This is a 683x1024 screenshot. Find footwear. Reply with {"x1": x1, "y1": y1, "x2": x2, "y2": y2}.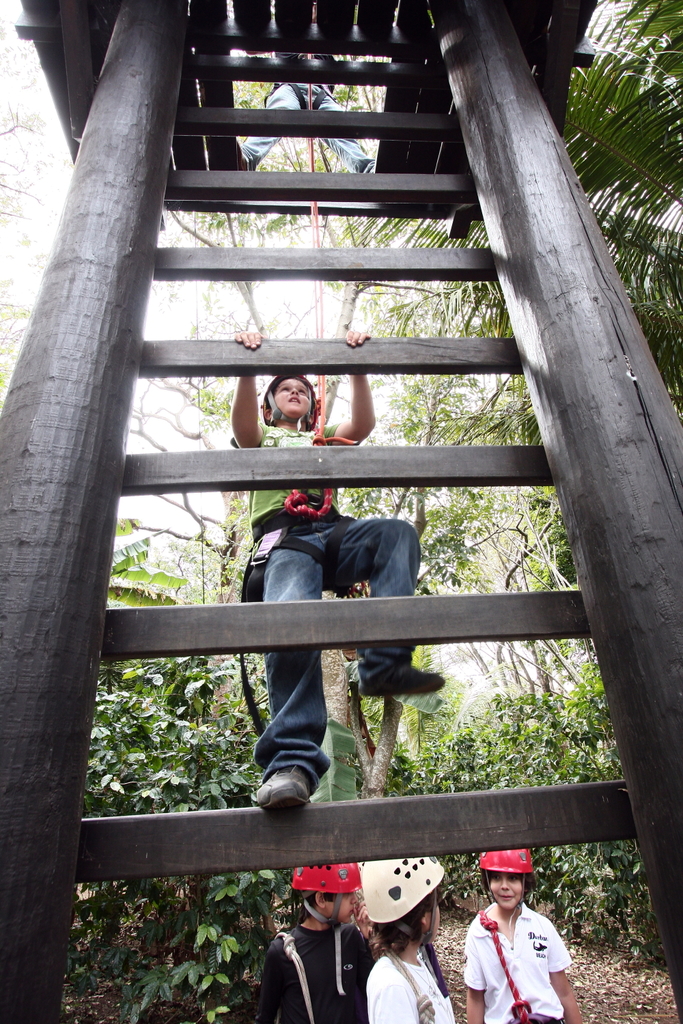
{"x1": 354, "y1": 654, "x2": 447, "y2": 701}.
